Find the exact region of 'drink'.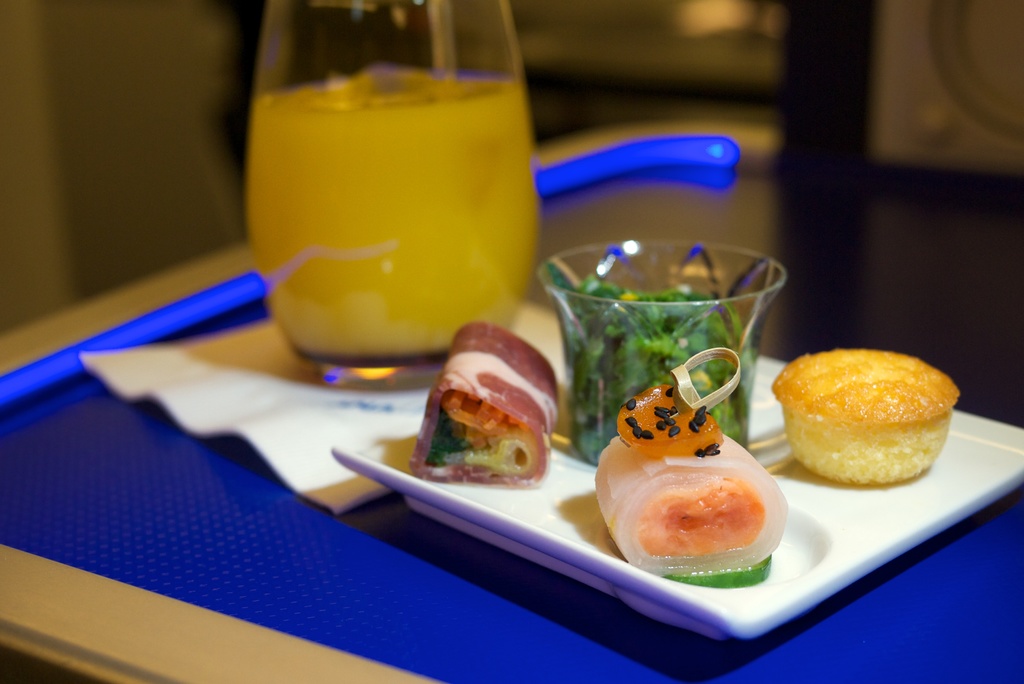
Exact region: x1=244, y1=61, x2=538, y2=367.
